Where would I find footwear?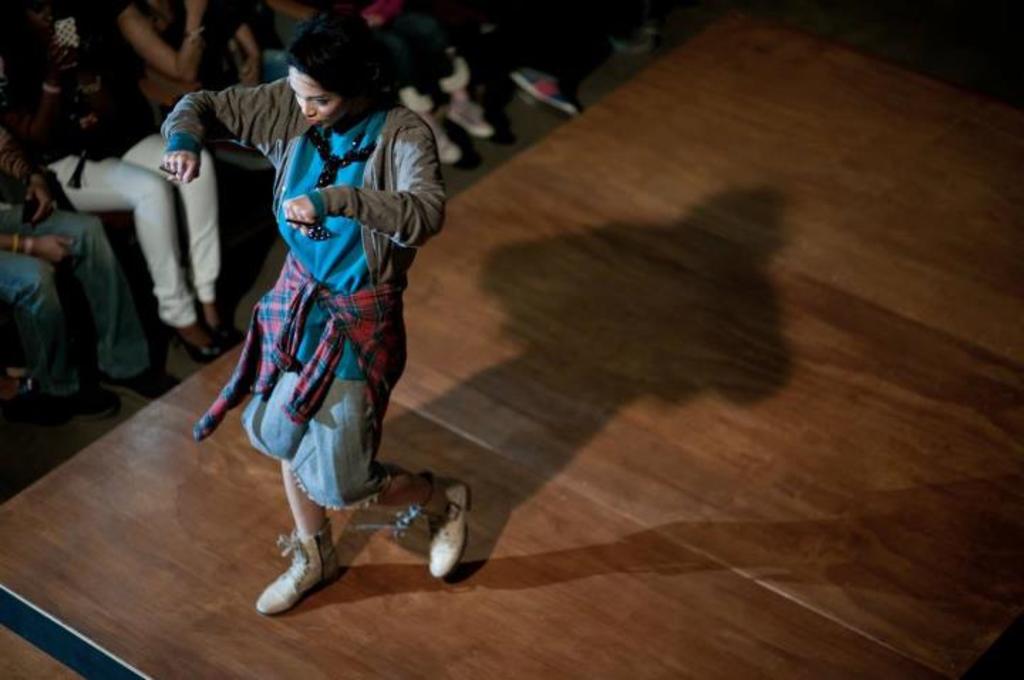
At <region>398, 478, 471, 582</region>.
